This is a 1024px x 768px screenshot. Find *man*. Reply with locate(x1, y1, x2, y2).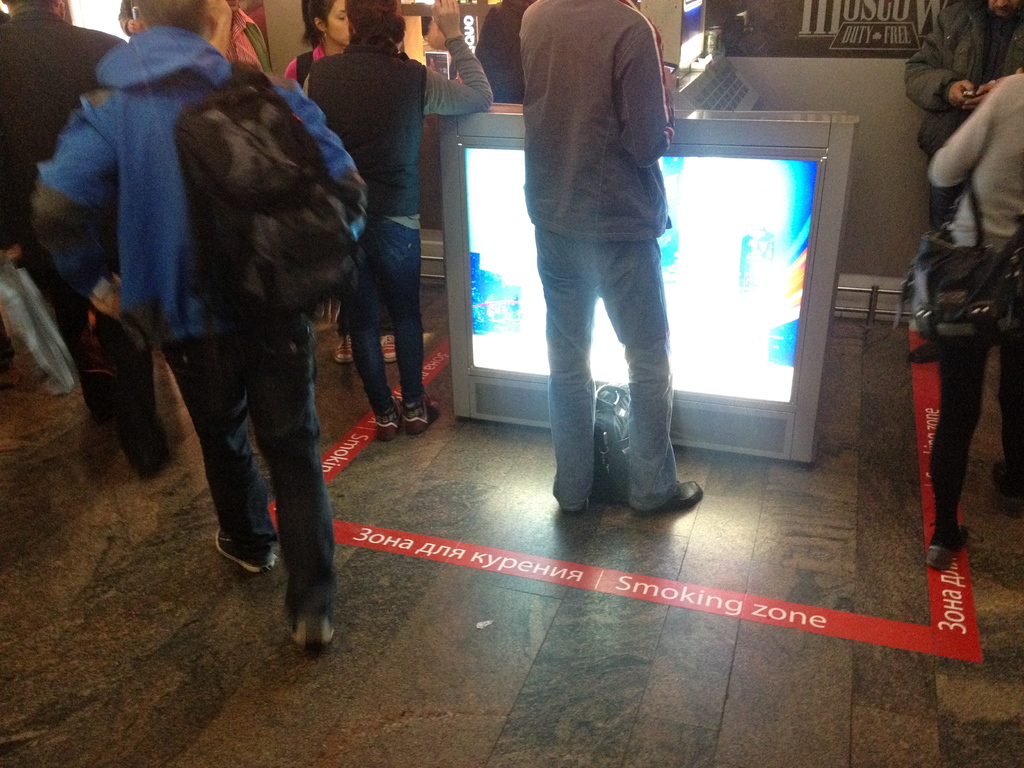
locate(499, 0, 715, 530).
